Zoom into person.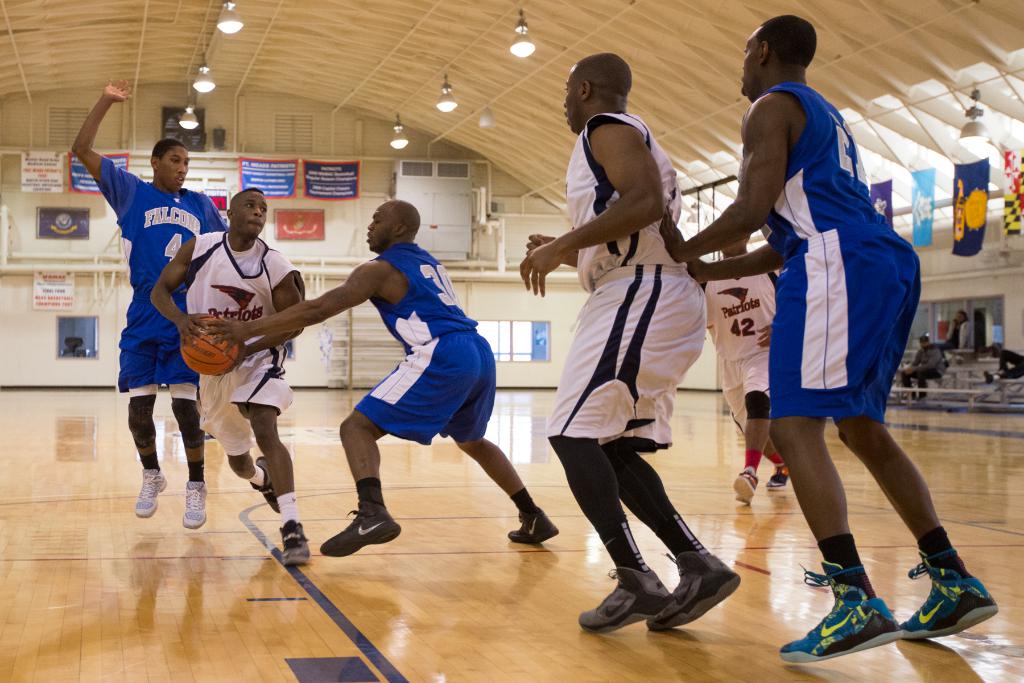
Zoom target: box=[685, 235, 804, 511].
